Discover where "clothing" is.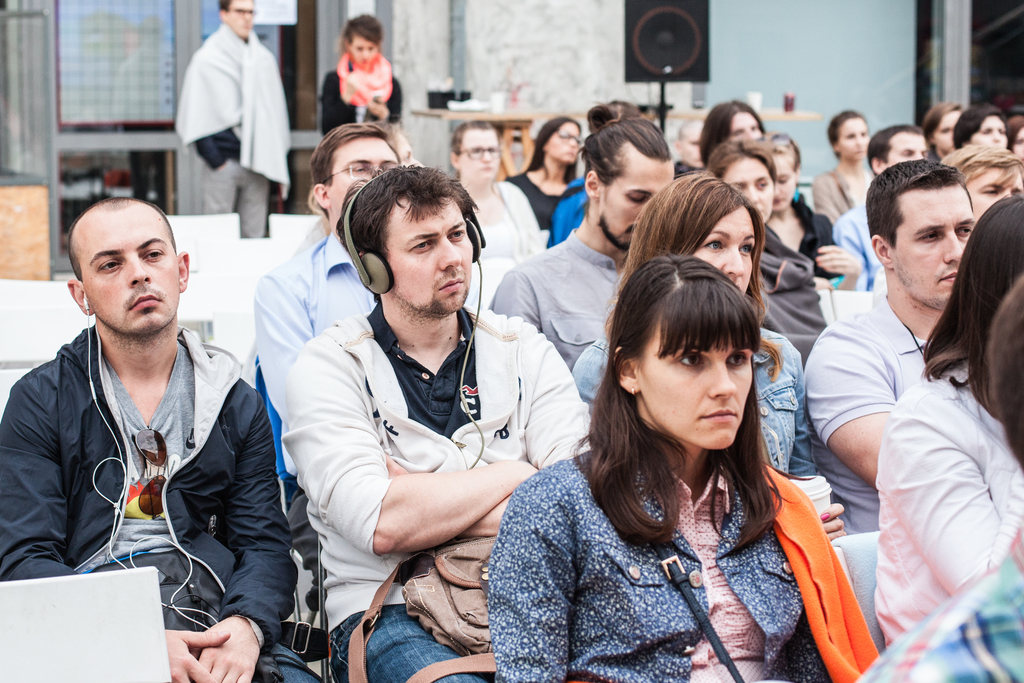
Discovered at select_region(874, 363, 1016, 642).
